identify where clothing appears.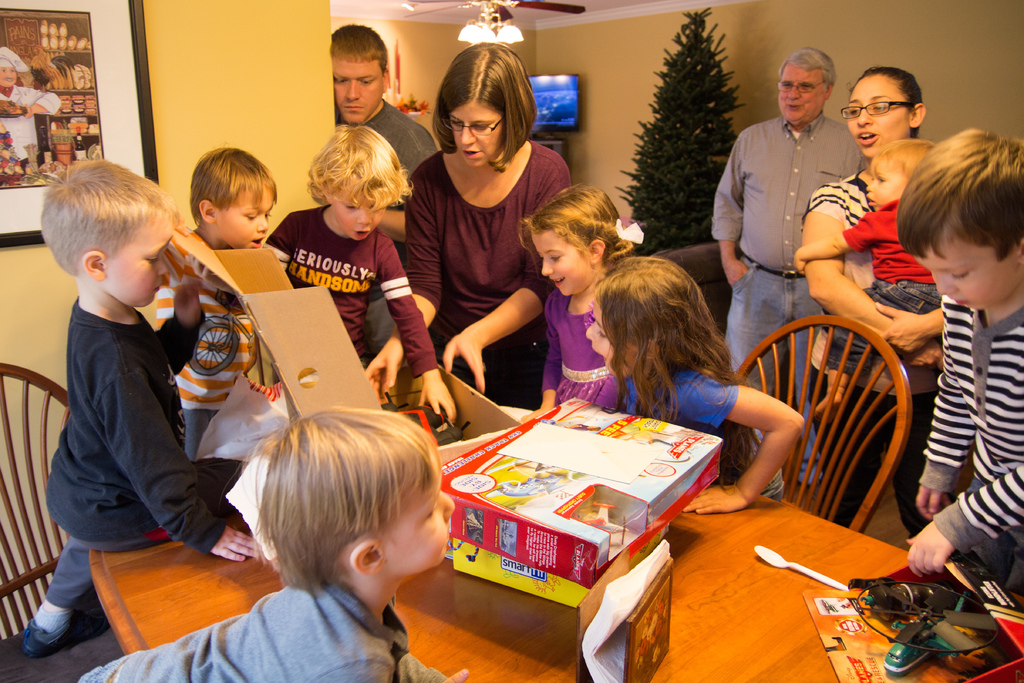
Appears at Rect(159, 229, 259, 465).
